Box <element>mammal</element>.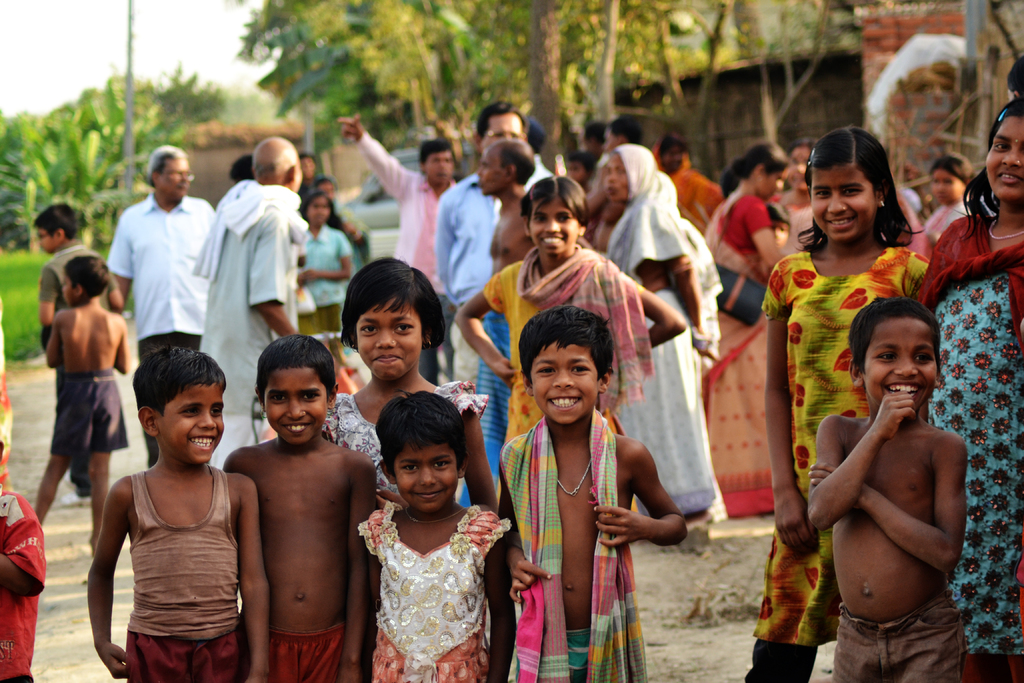
rect(357, 388, 504, 682).
